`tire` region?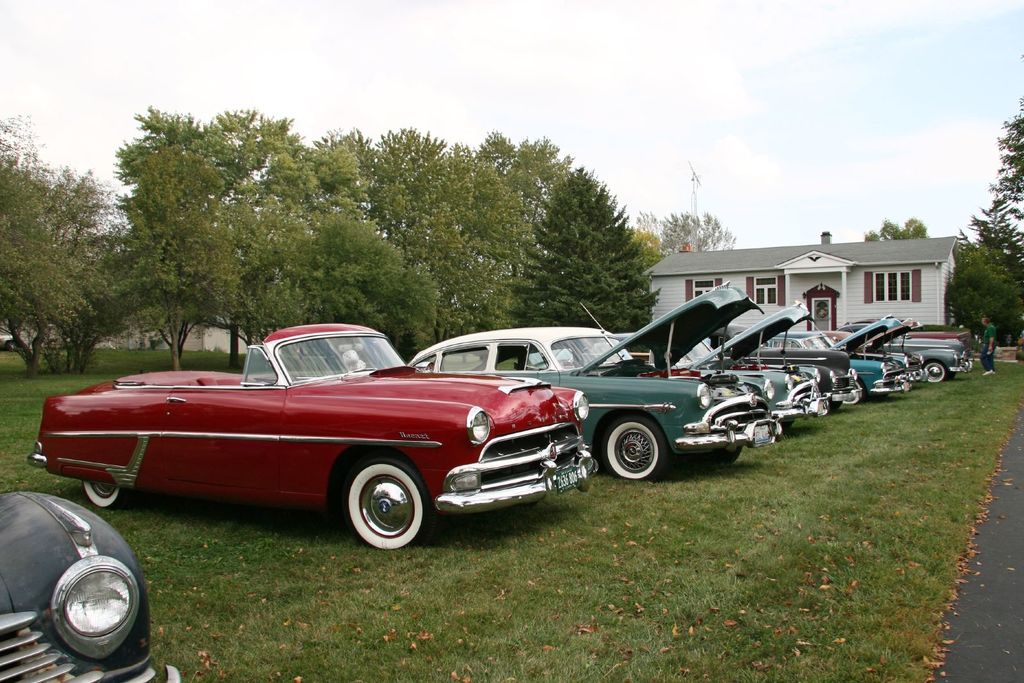
select_region(924, 362, 945, 383)
